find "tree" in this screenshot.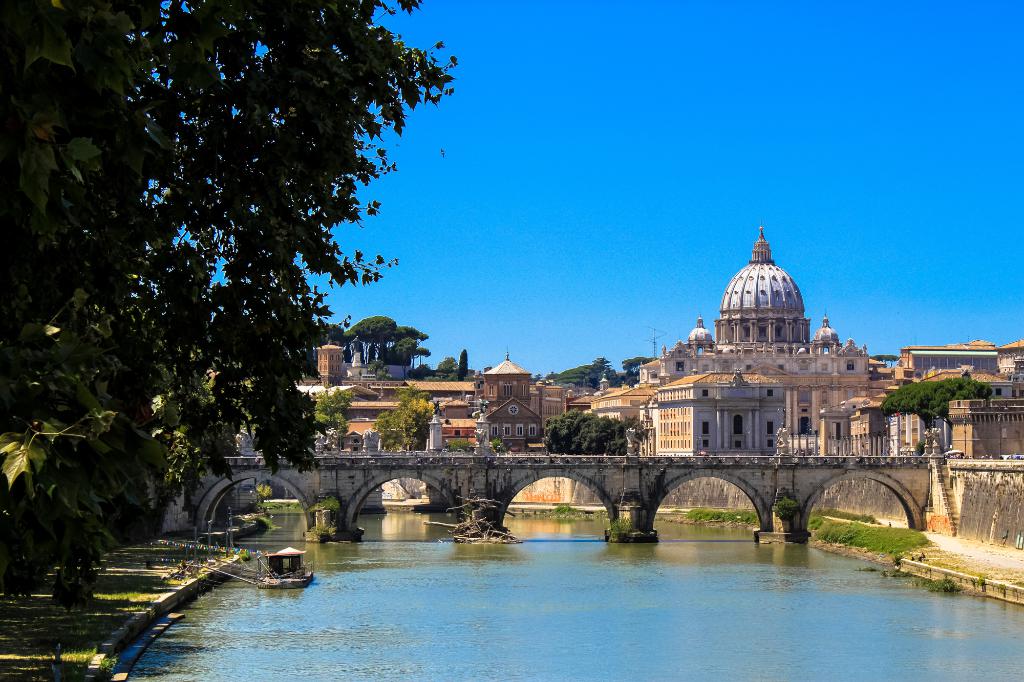
The bounding box for "tree" is bbox=[408, 345, 429, 370].
